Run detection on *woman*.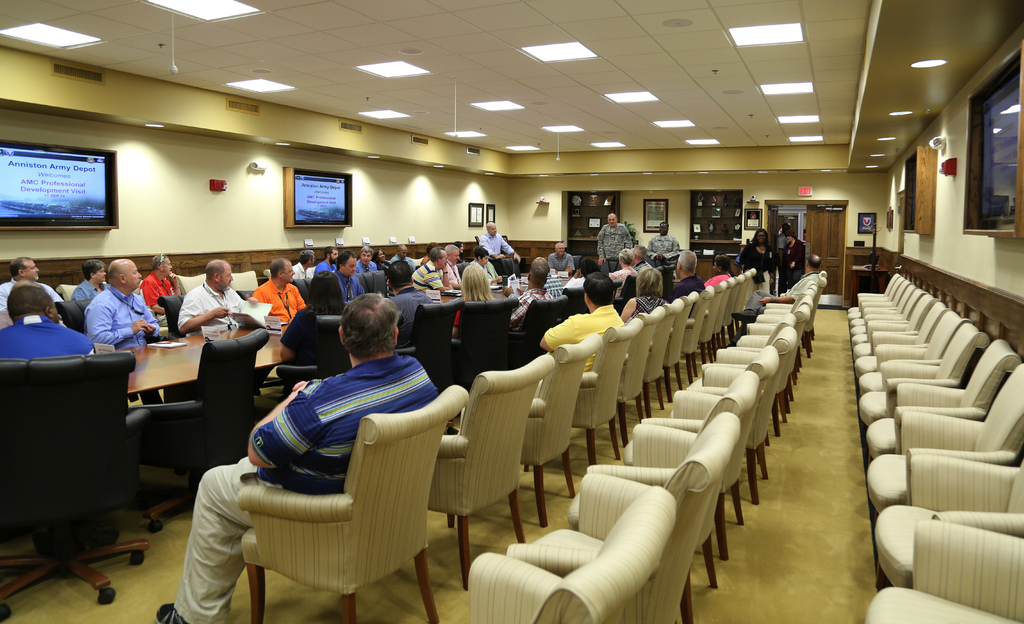
Result: bbox(705, 253, 732, 290).
